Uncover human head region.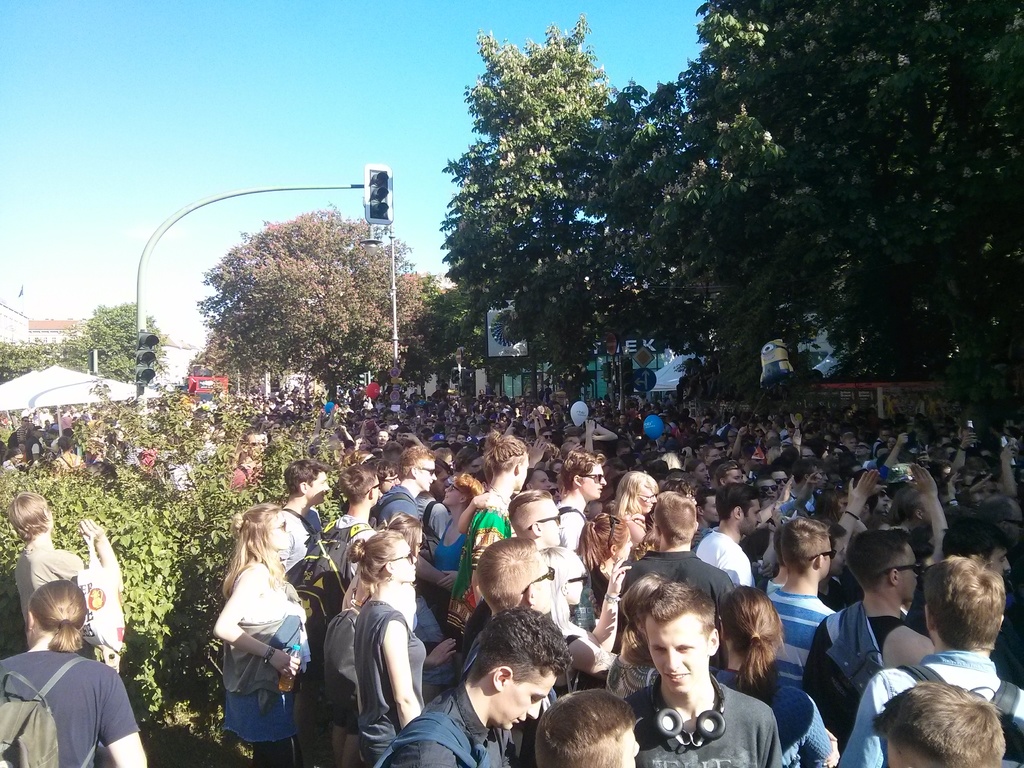
Uncovered: [27, 577, 88, 652].
